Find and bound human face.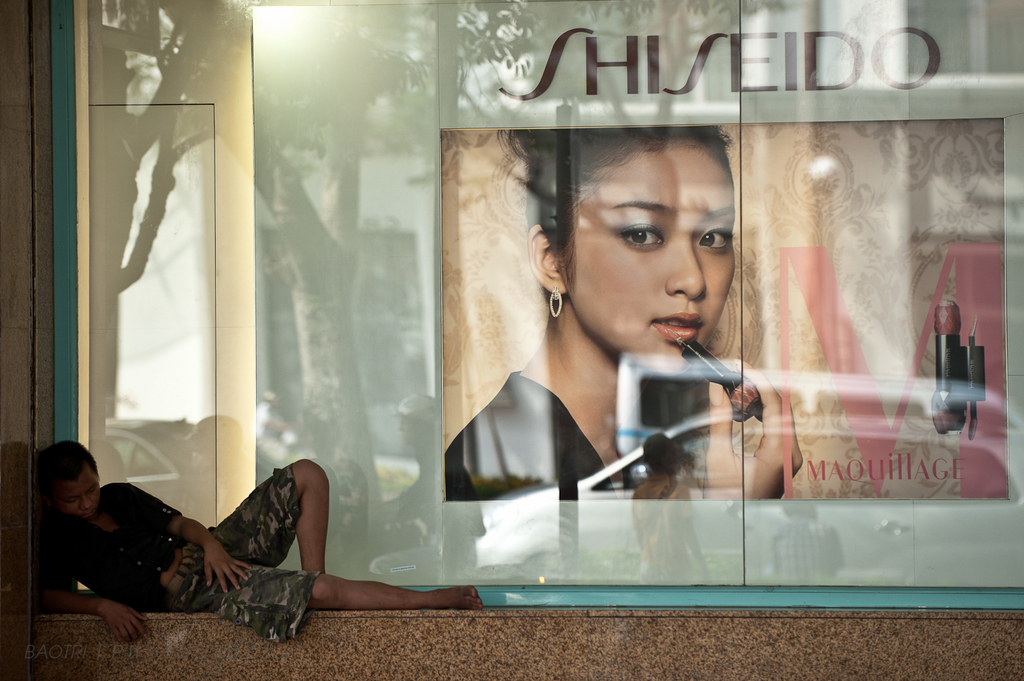
Bound: locate(56, 460, 97, 523).
